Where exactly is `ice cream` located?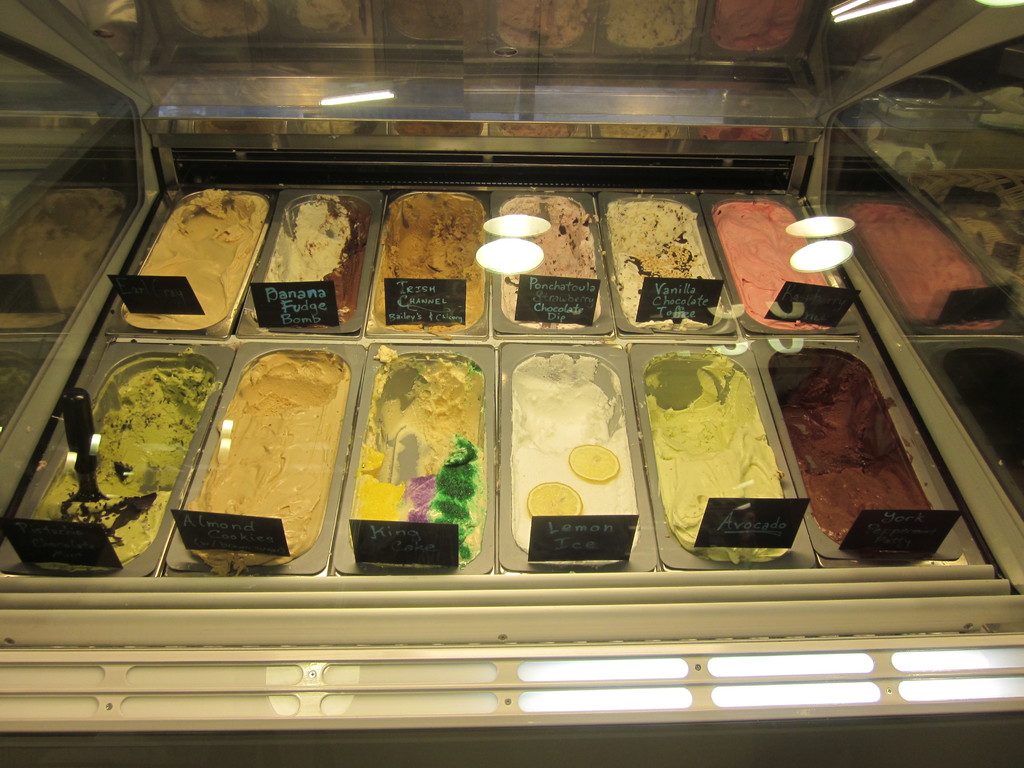
Its bounding box is <bbox>498, 192, 601, 327</bbox>.
